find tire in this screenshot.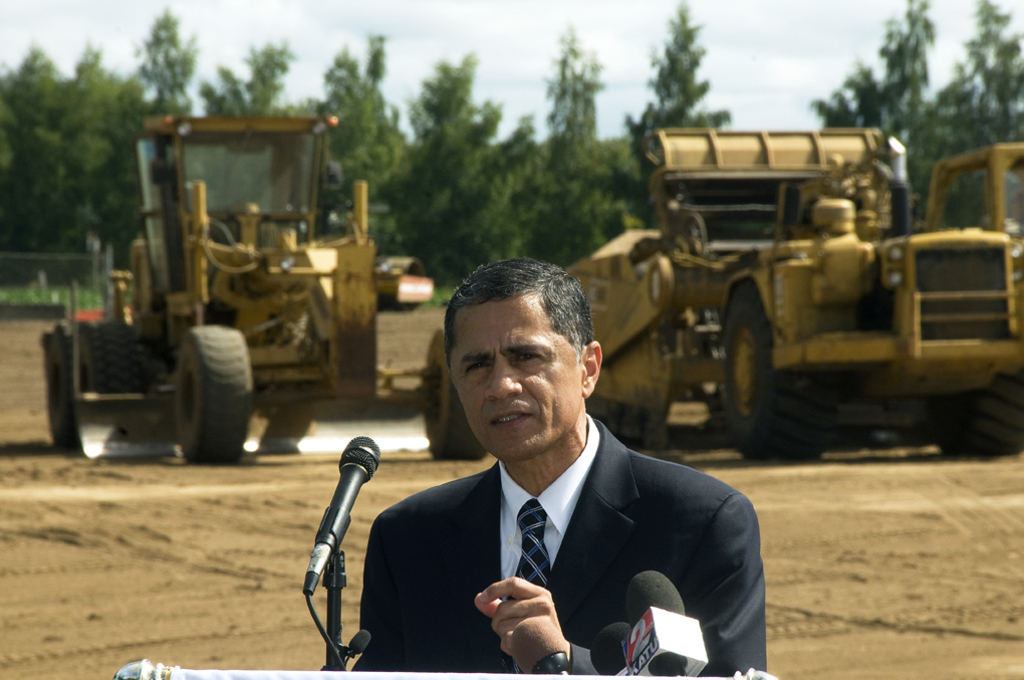
The bounding box for tire is bbox=(176, 330, 248, 469).
